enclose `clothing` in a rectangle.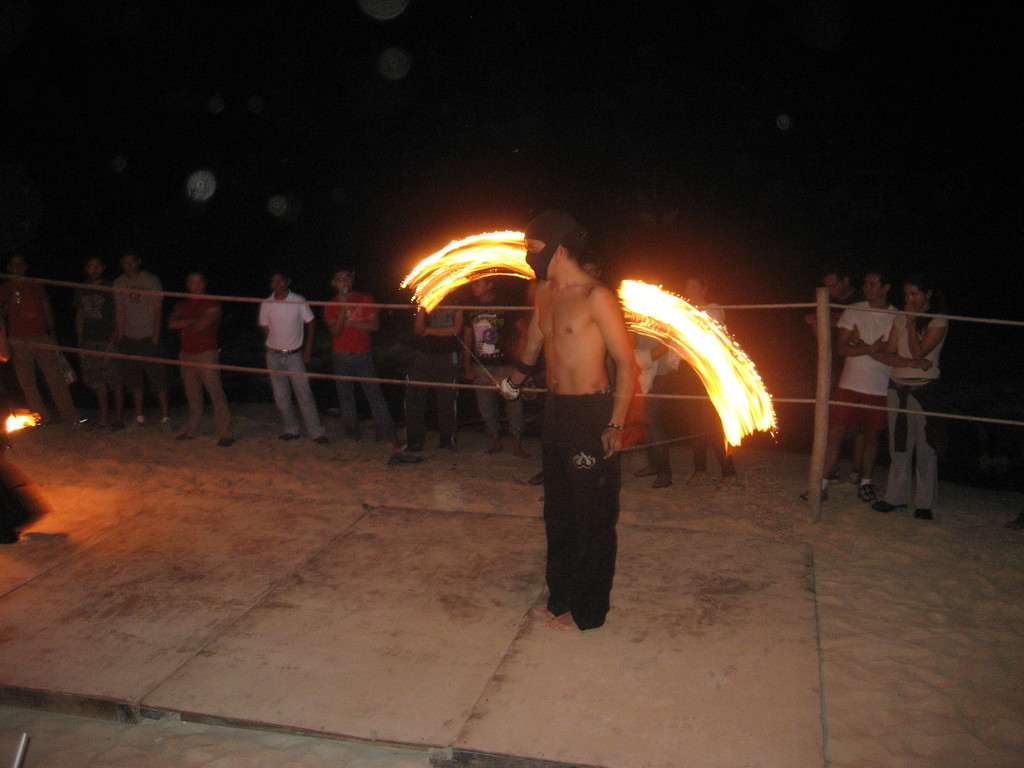
325:290:381:430.
